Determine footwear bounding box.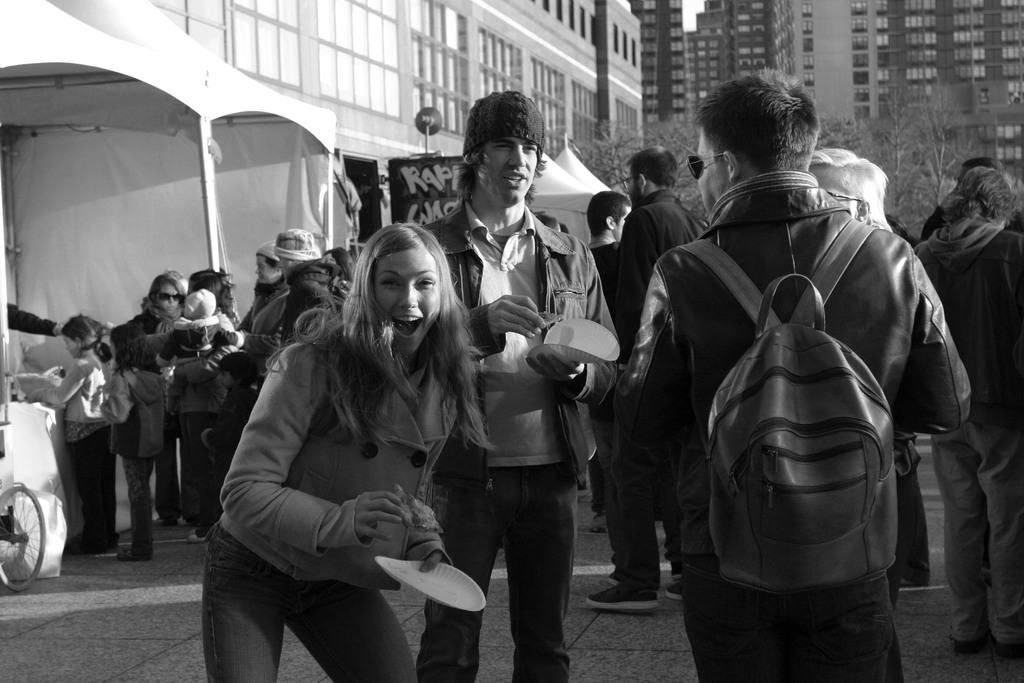
Determined: 589/511/605/531.
